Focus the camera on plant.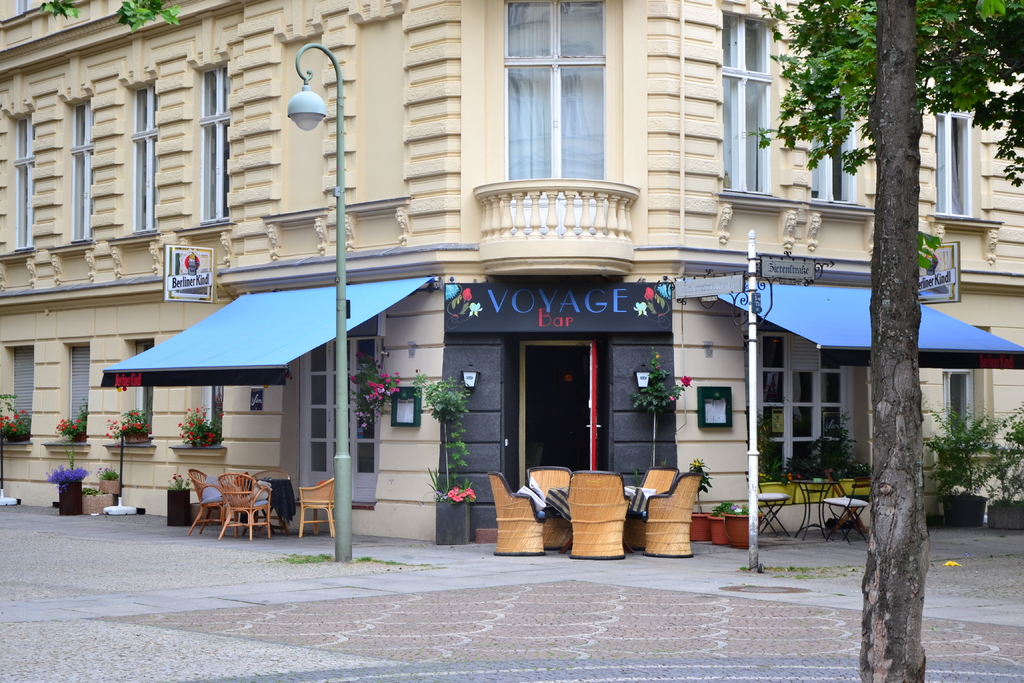
Focus region: bbox=[423, 470, 476, 504].
